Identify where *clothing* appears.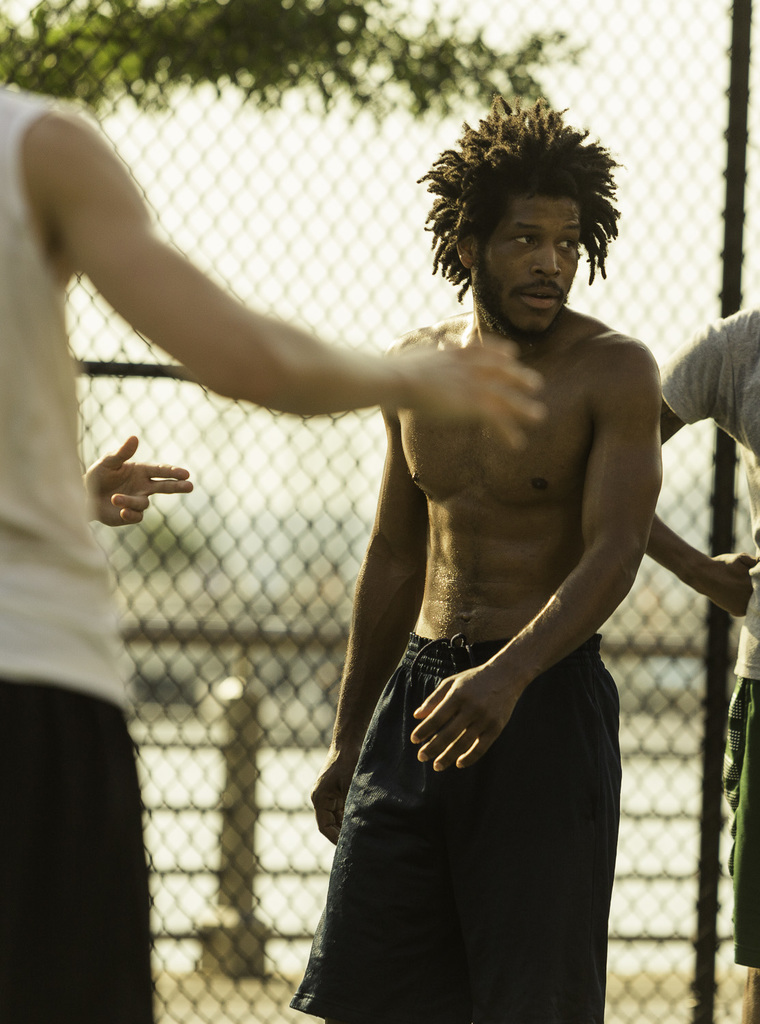
Appears at (left=651, top=304, right=759, bottom=970).
